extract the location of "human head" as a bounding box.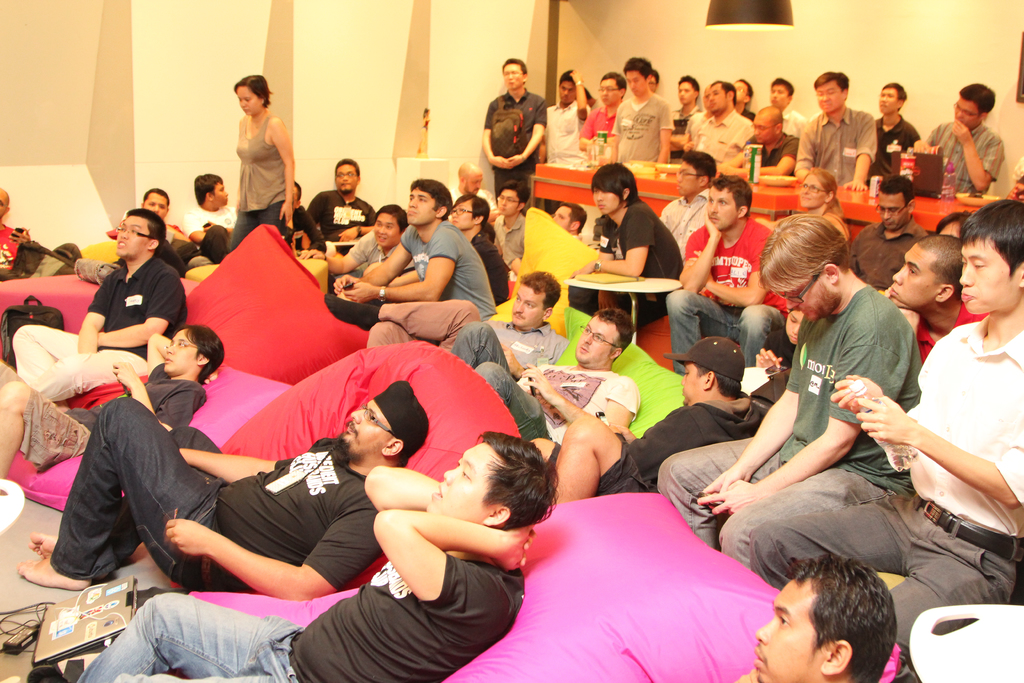
138 186 172 220.
